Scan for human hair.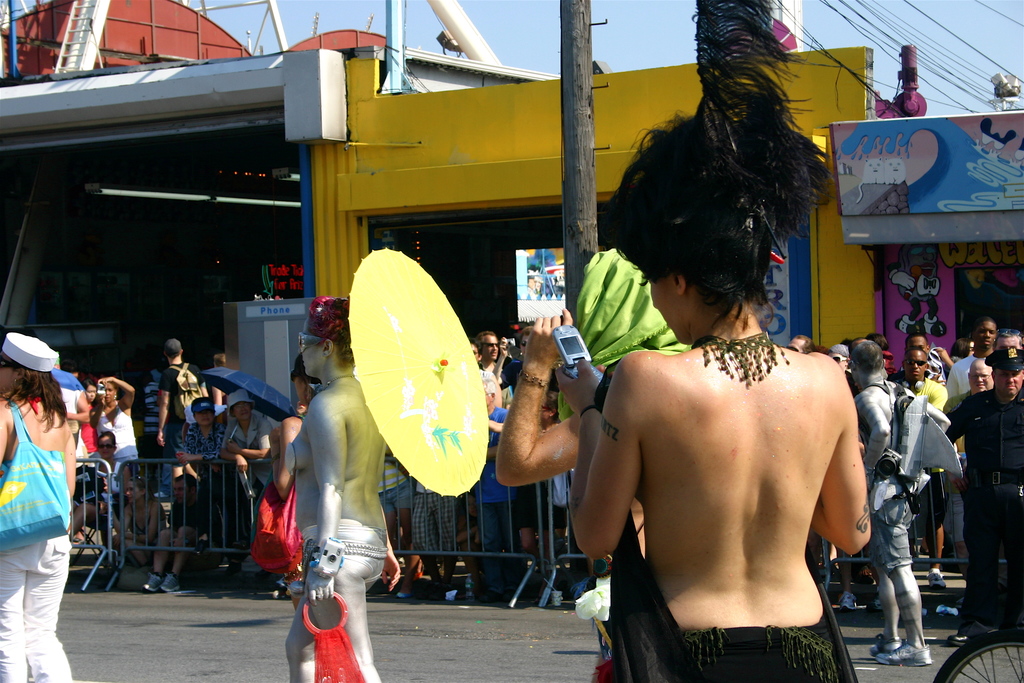
Scan result: bbox=[478, 331, 495, 347].
